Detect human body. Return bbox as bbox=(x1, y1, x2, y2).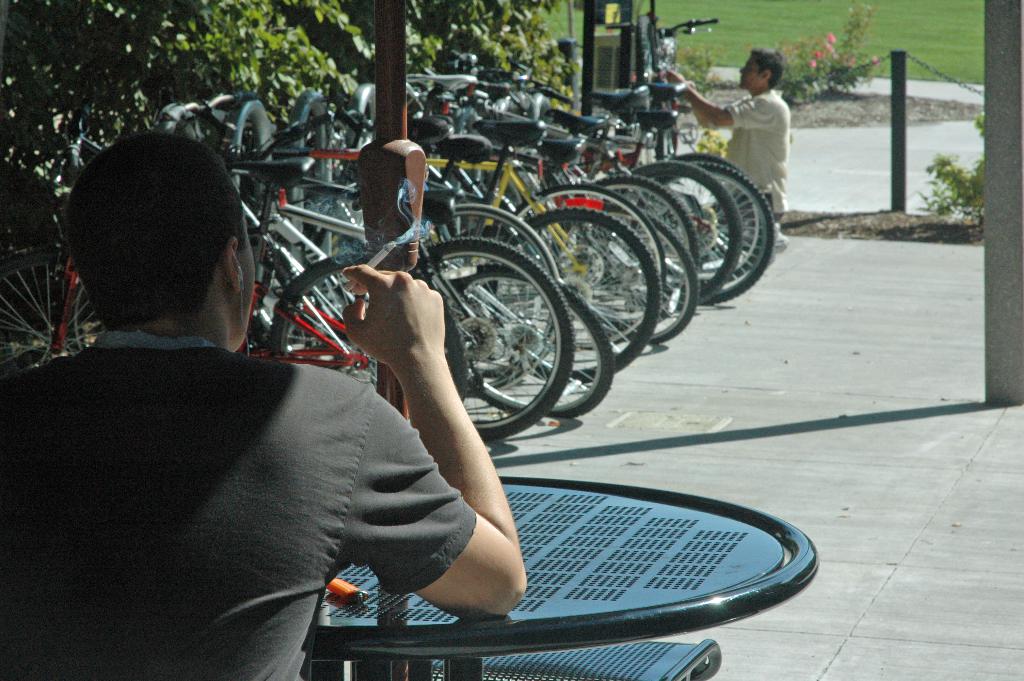
bbox=(27, 149, 403, 680).
